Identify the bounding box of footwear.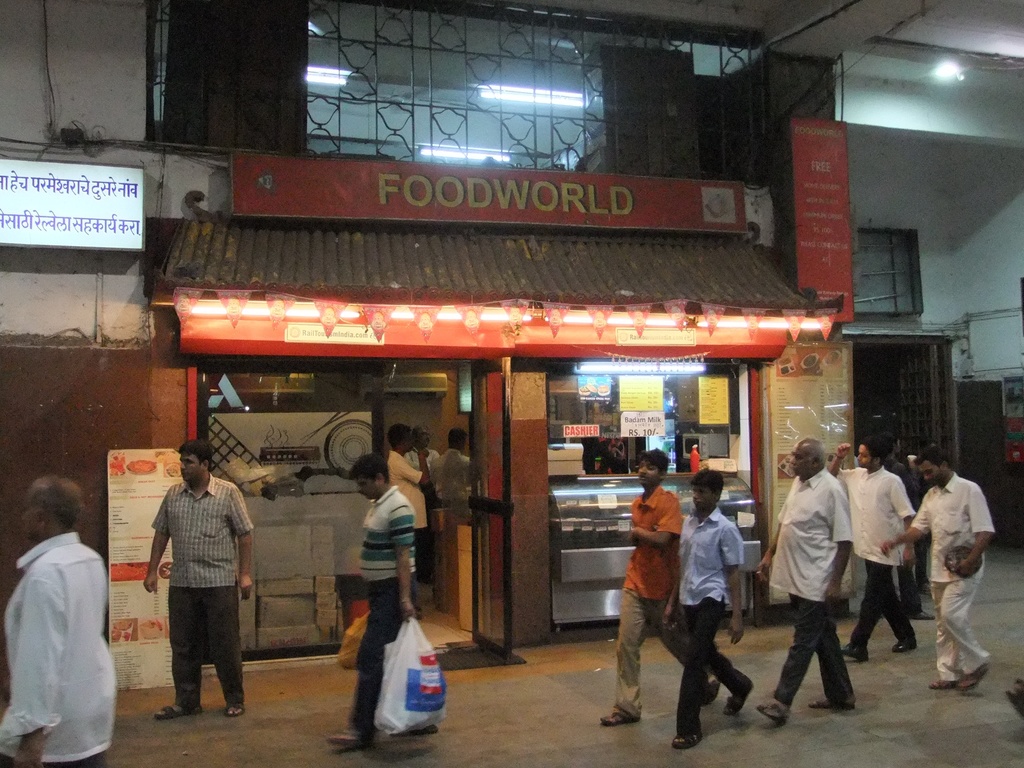
detection(600, 714, 643, 726).
